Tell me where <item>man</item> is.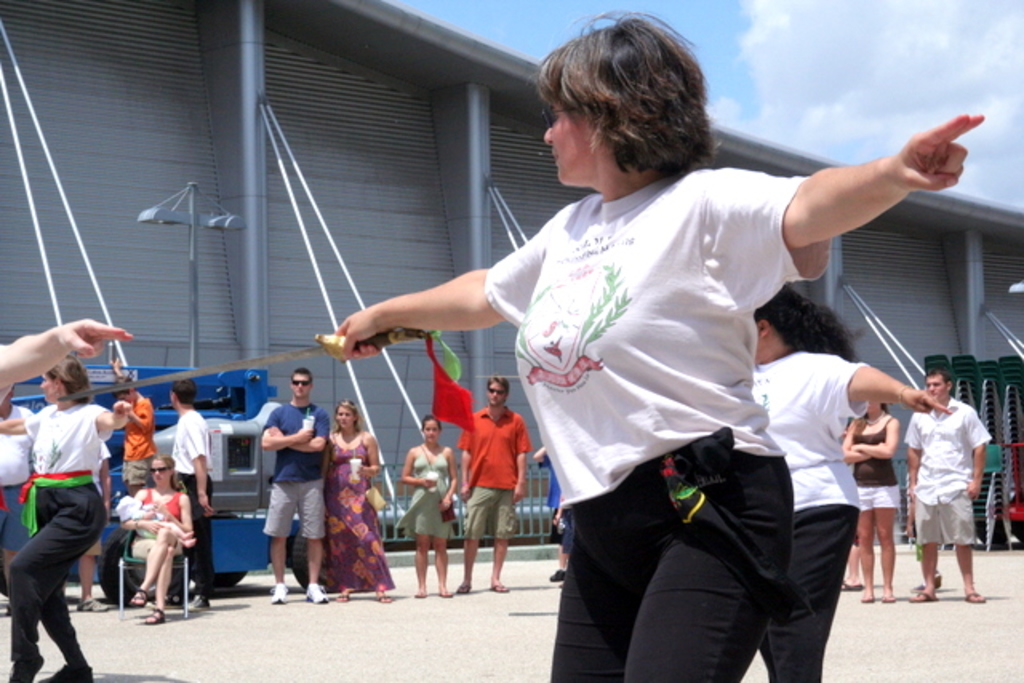
<item>man</item> is at {"left": 261, "top": 368, "right": 325, "bottom": 603}.
